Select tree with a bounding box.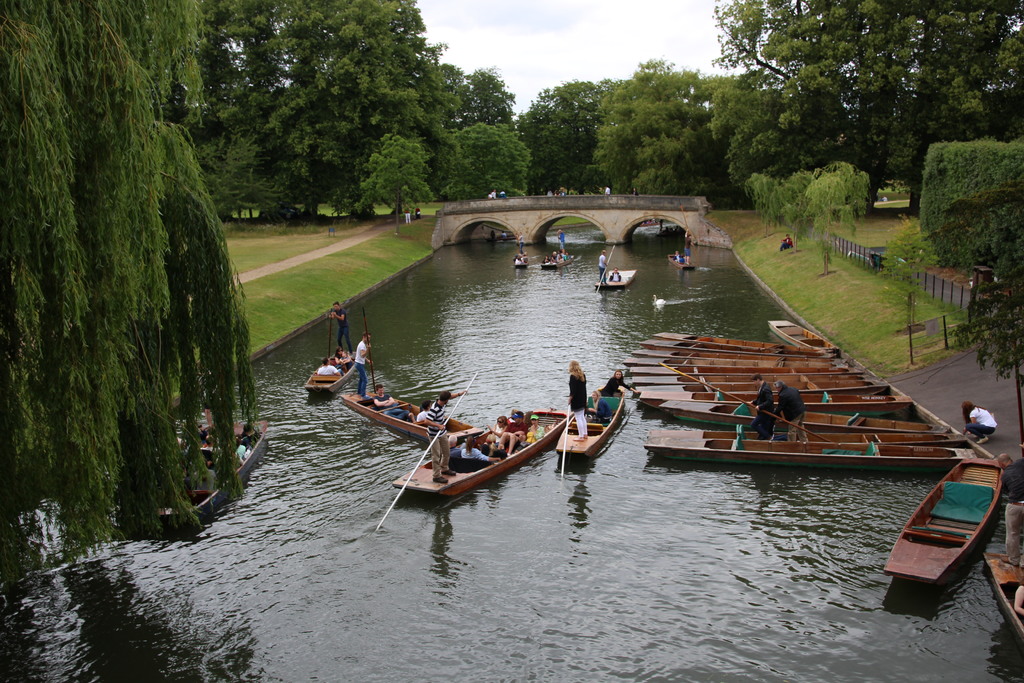
BBox(943, 262, 1023, 452).
